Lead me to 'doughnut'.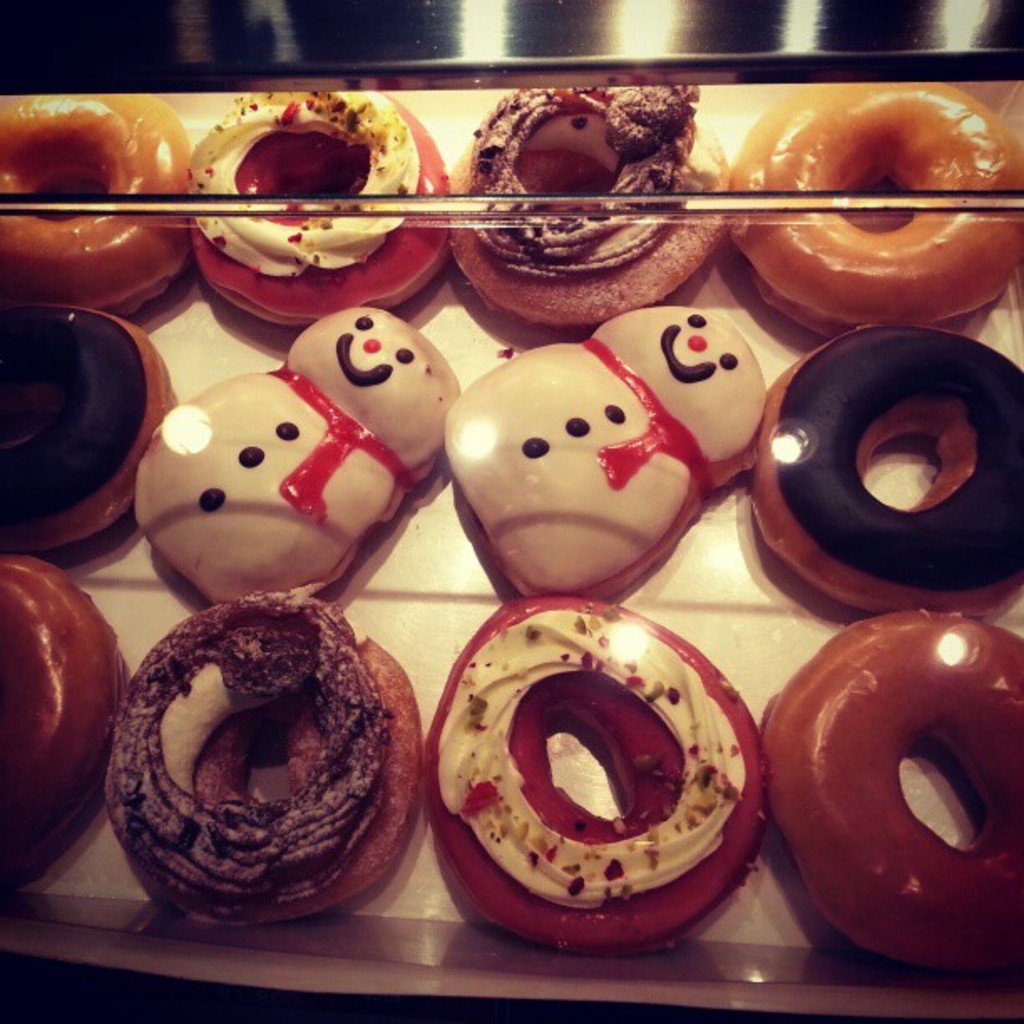
Lead to locate(761, 611, 1022, 982).
